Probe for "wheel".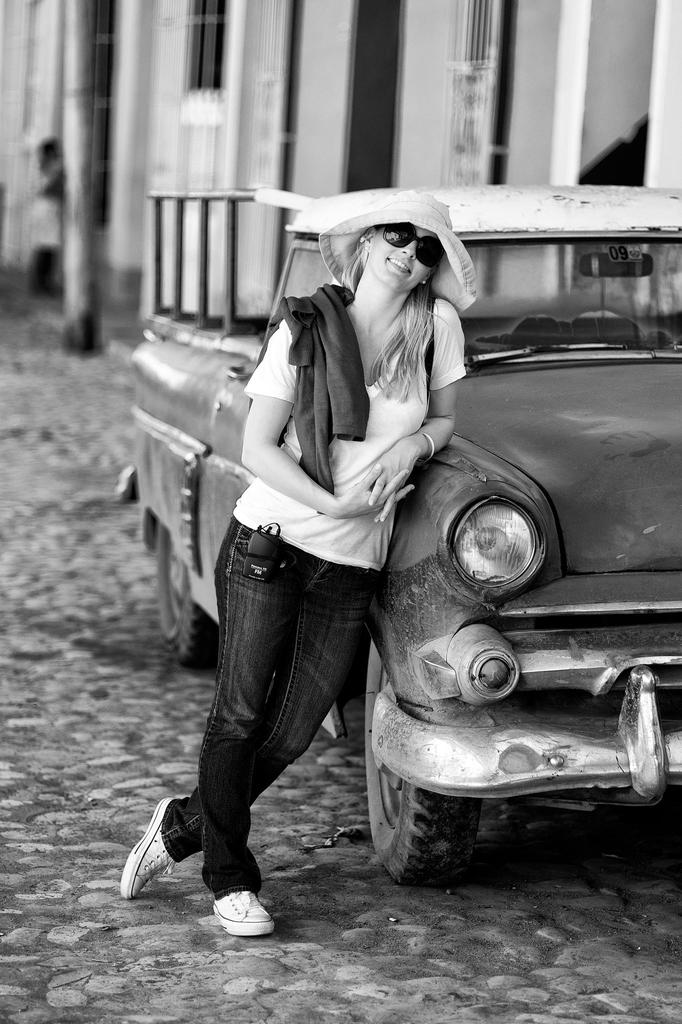
Probe result: left=142, top=505, right=223, bottom=664.
